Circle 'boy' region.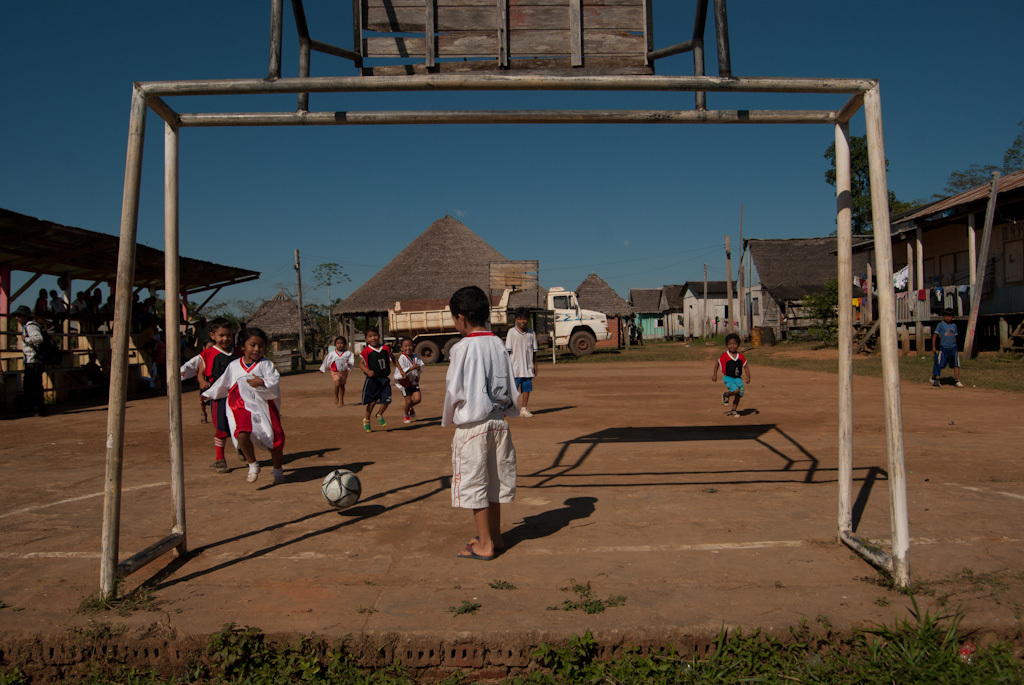
Region: bbox=[506, 307, 538, 417].
